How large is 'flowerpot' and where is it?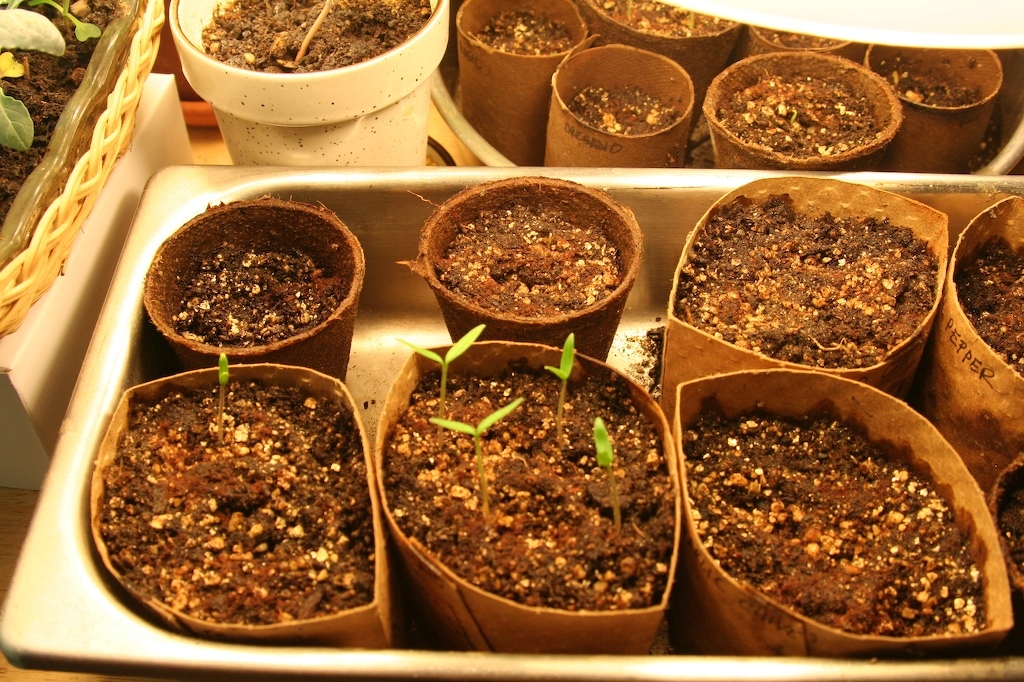
Bounding box: box(932, 191, 1023, 501).
